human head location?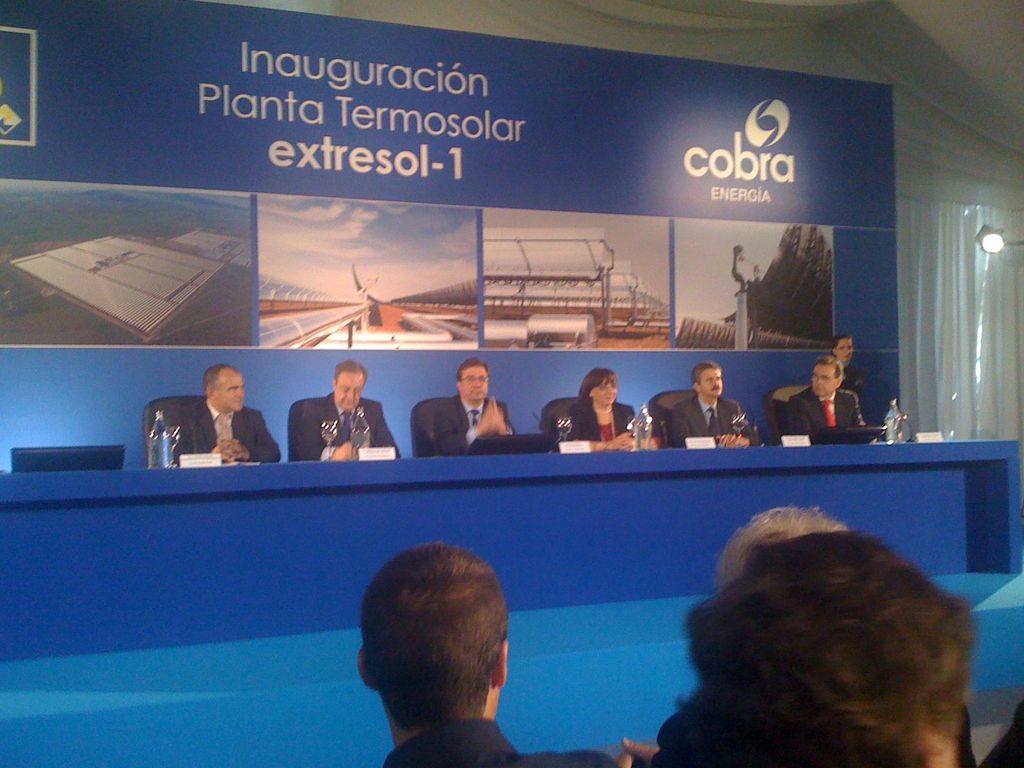
region(333, 360, 366, 410)
